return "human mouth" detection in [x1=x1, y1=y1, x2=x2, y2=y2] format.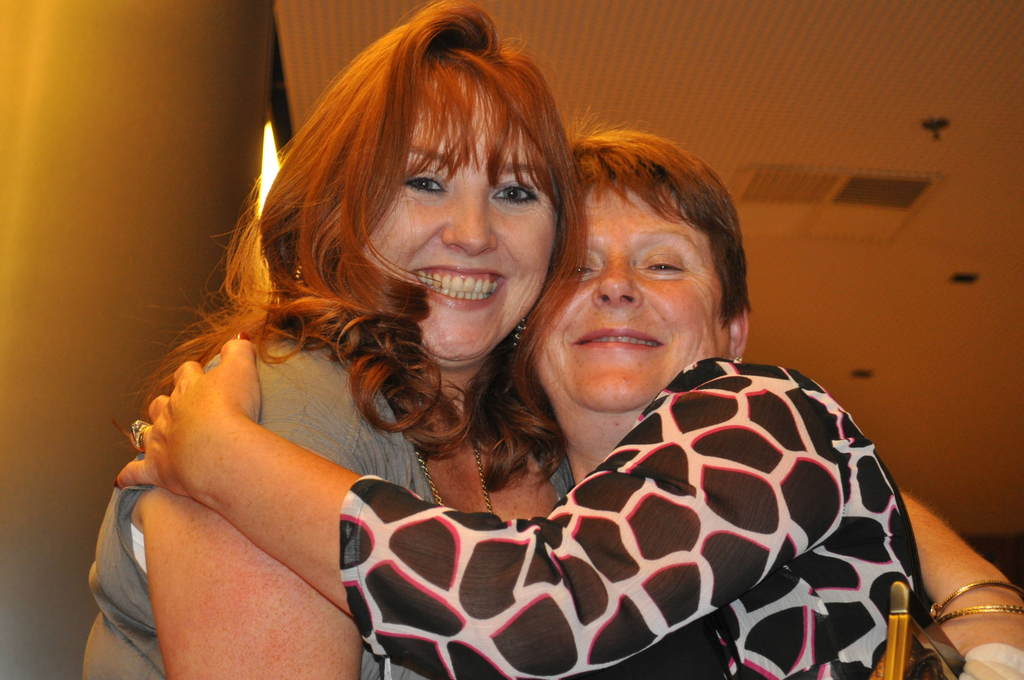
[x1=408, y1=264, x2=508, y2=311].
